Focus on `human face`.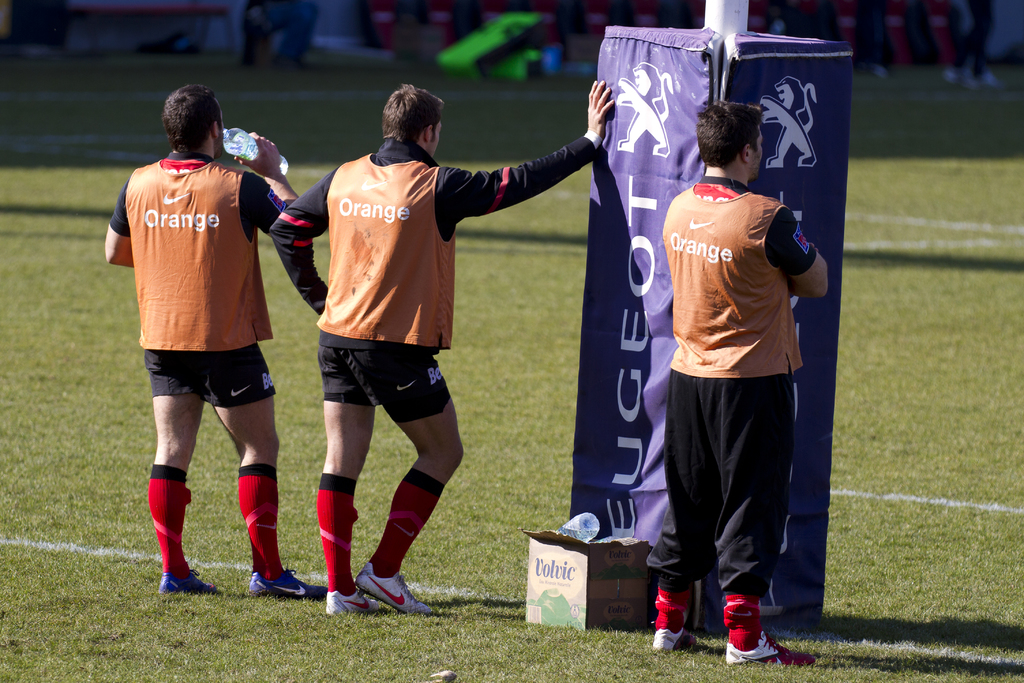
Focused at (215,105,228,145).
